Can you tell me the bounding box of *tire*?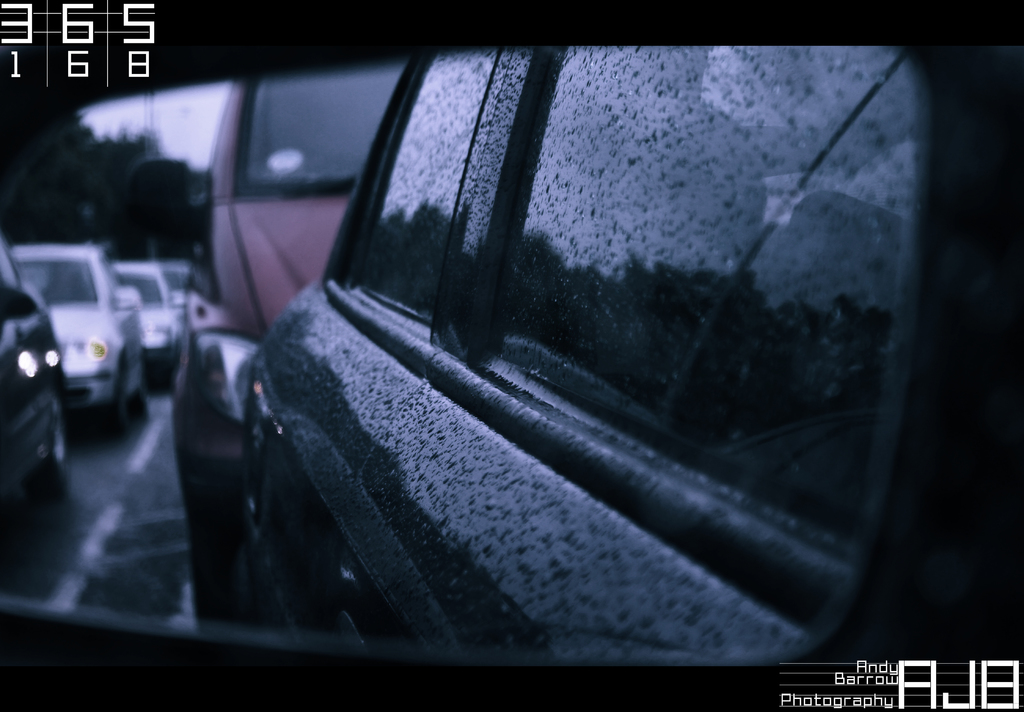
bbox=(123, 358, 154, 424).
